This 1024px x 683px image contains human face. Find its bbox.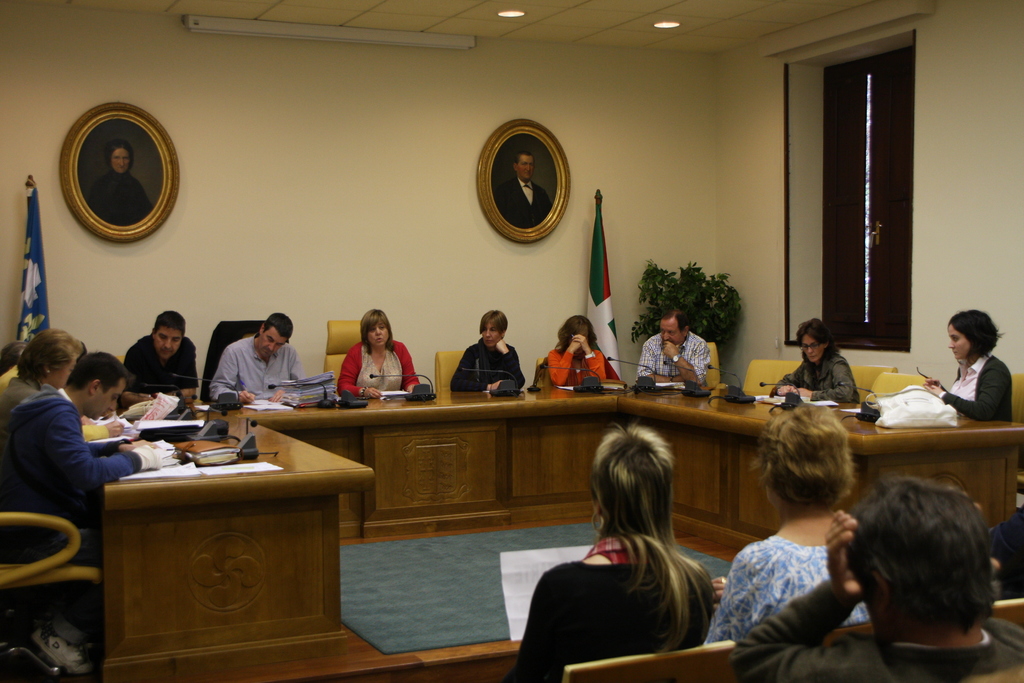
(x1=92, y1=372, x2=122, y2=418).
